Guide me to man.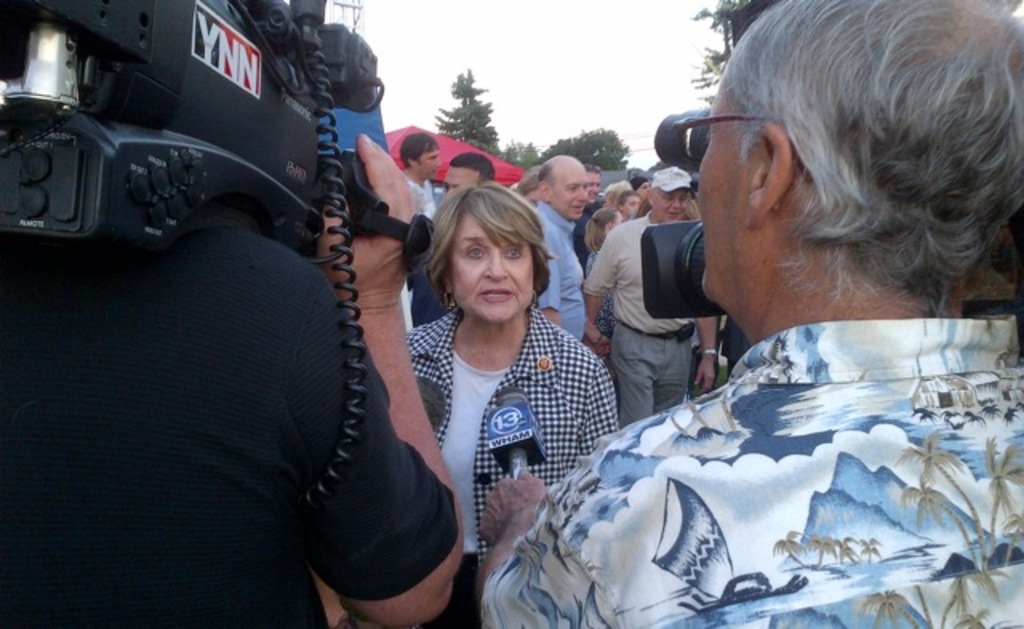
Guidance: {"left": 533, "top": 149, "right": 592, "bottom": 349}.
